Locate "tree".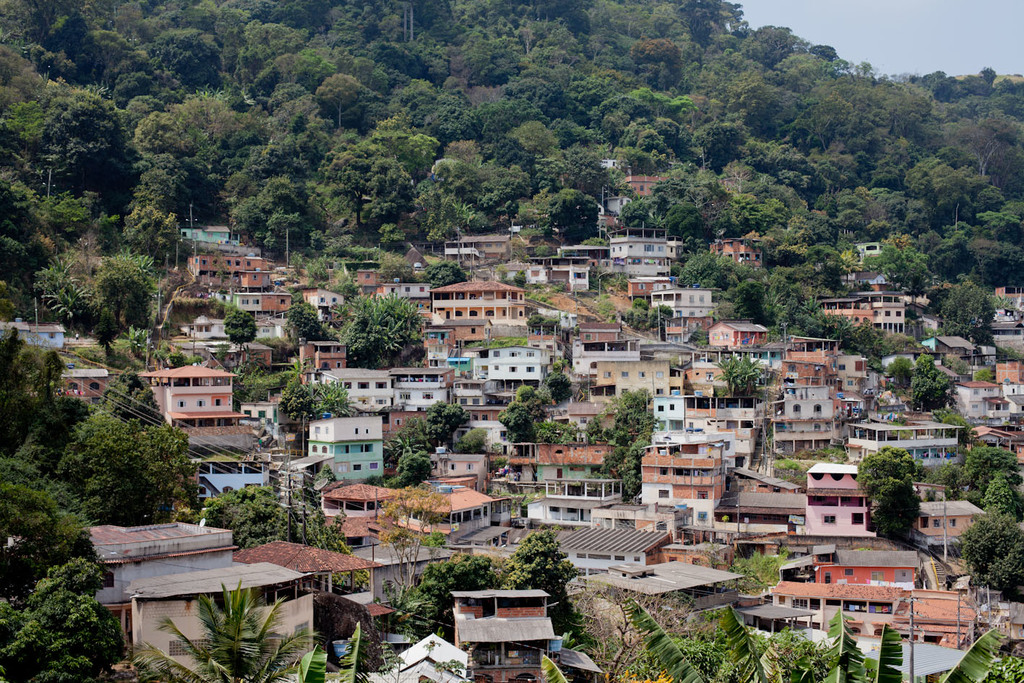
Bounding box: bbox=(601, 453, 637, 499).
